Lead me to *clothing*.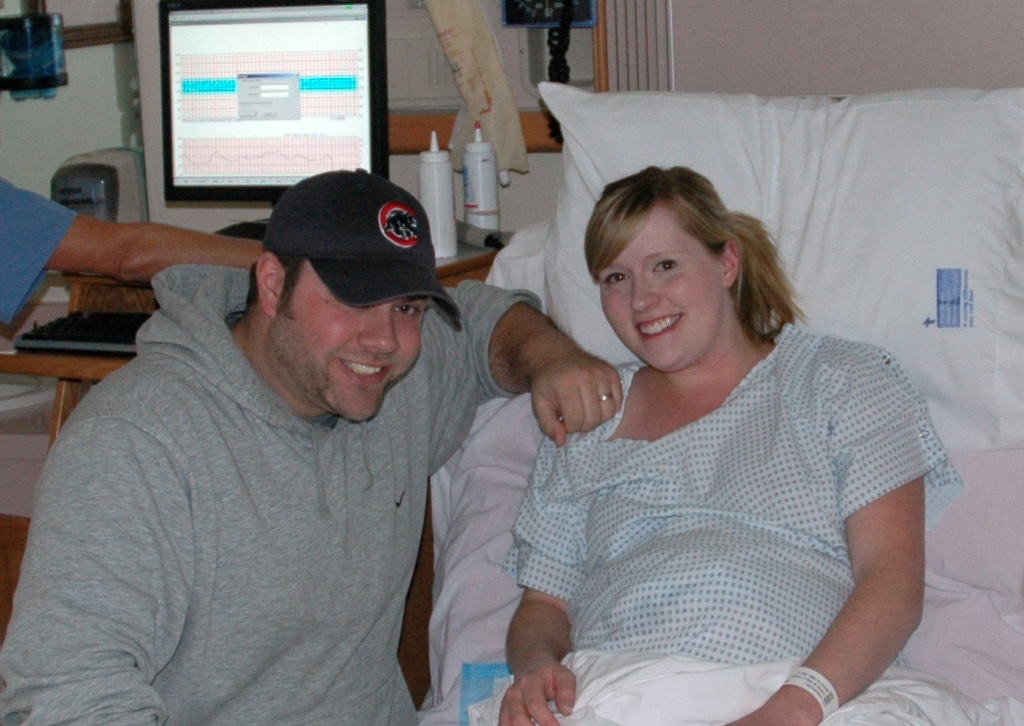
Lead to 0 178 78 336.
